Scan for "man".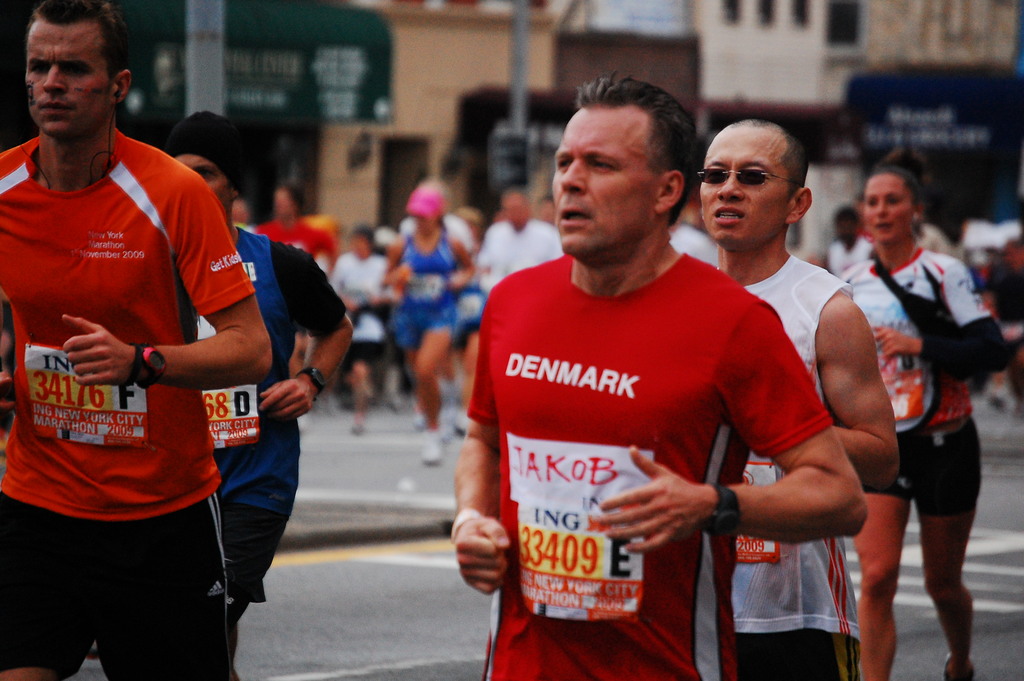
Scan result: left=0, top=0, right=270, bottom=680.
